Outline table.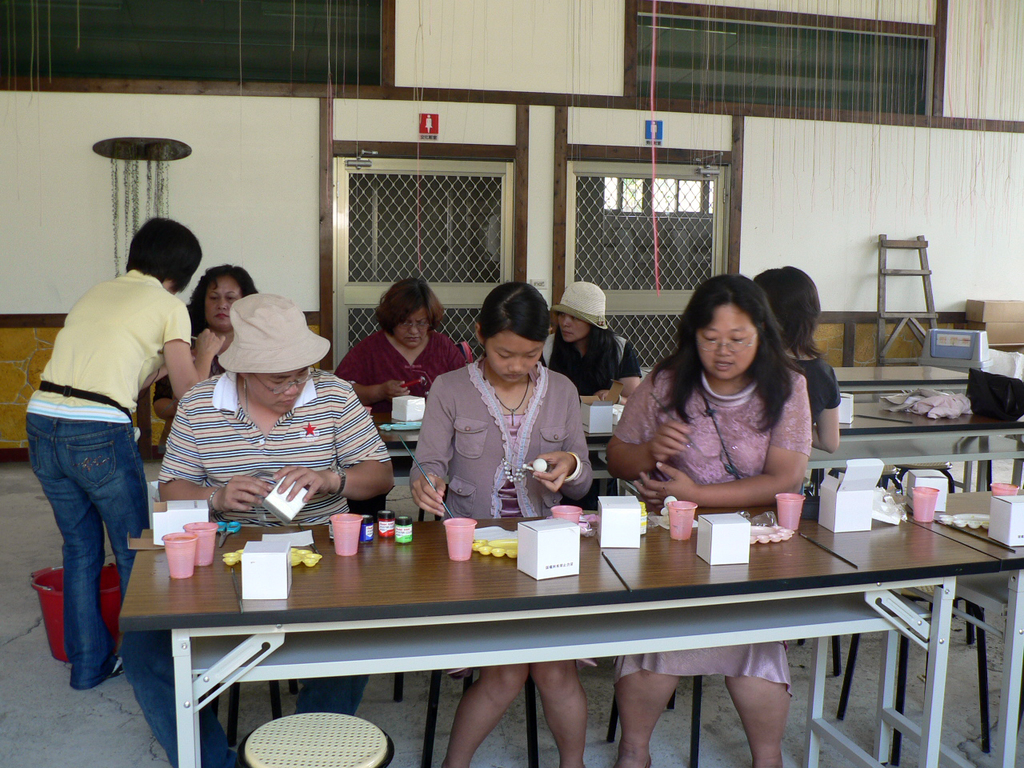
Outline: x1=639, y1=362, x2=966, y2=390.
